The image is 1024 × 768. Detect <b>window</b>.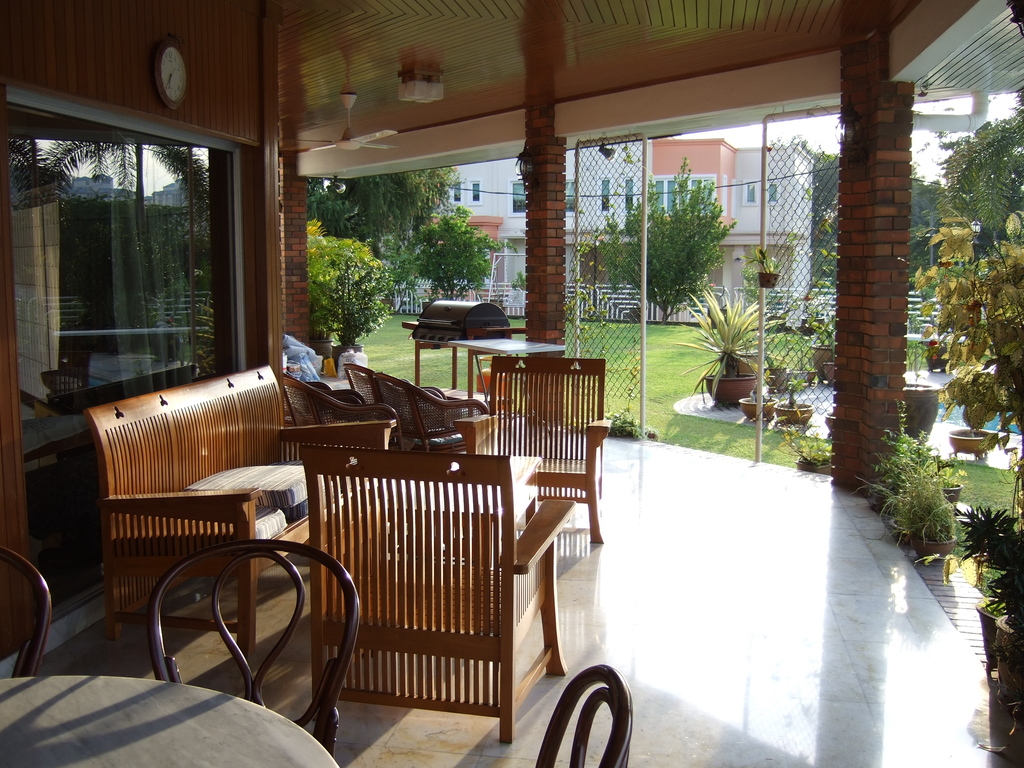
Detection: box(763, 181, 779, 202).
